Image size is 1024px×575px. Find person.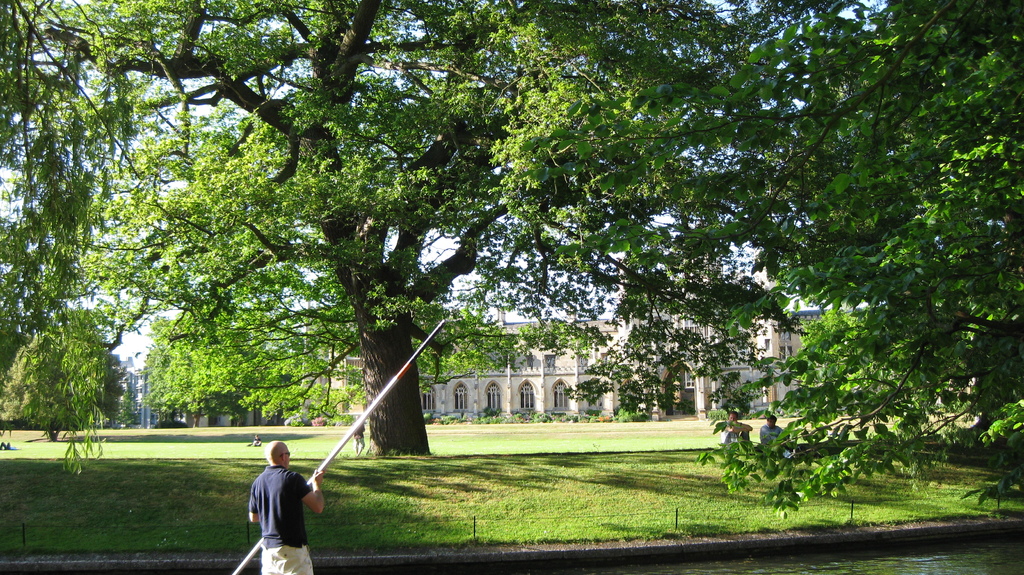
box=[244, 442, 325, 571].
